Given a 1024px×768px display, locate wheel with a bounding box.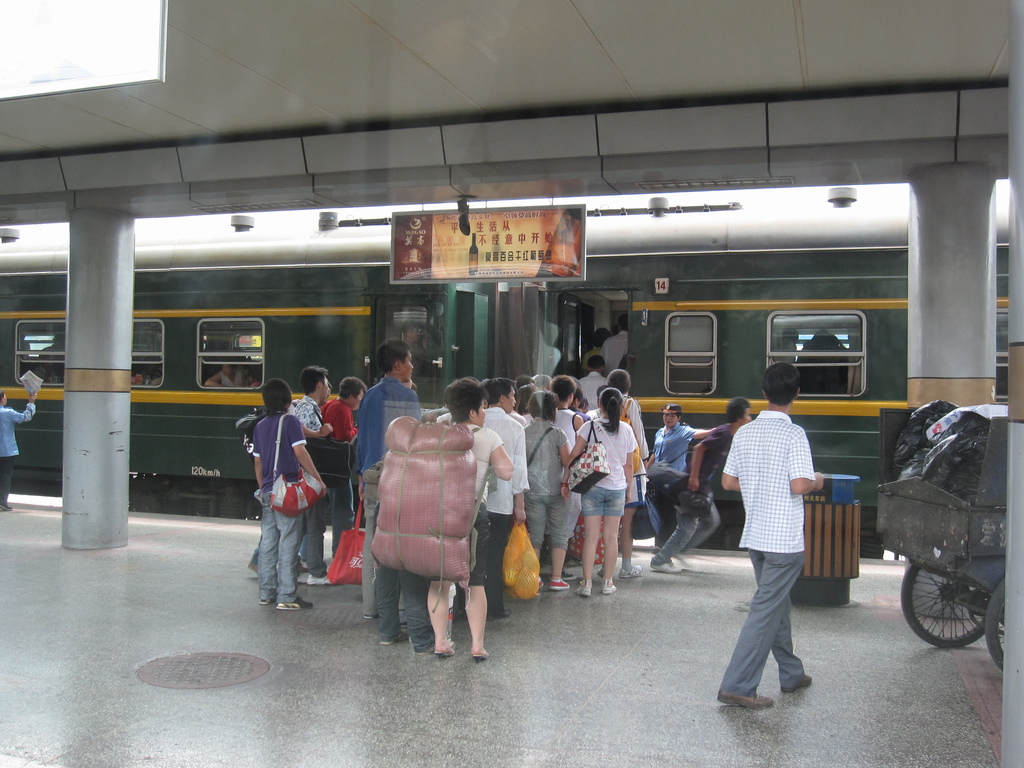
Located: box(980, 578, 1006, 669).
